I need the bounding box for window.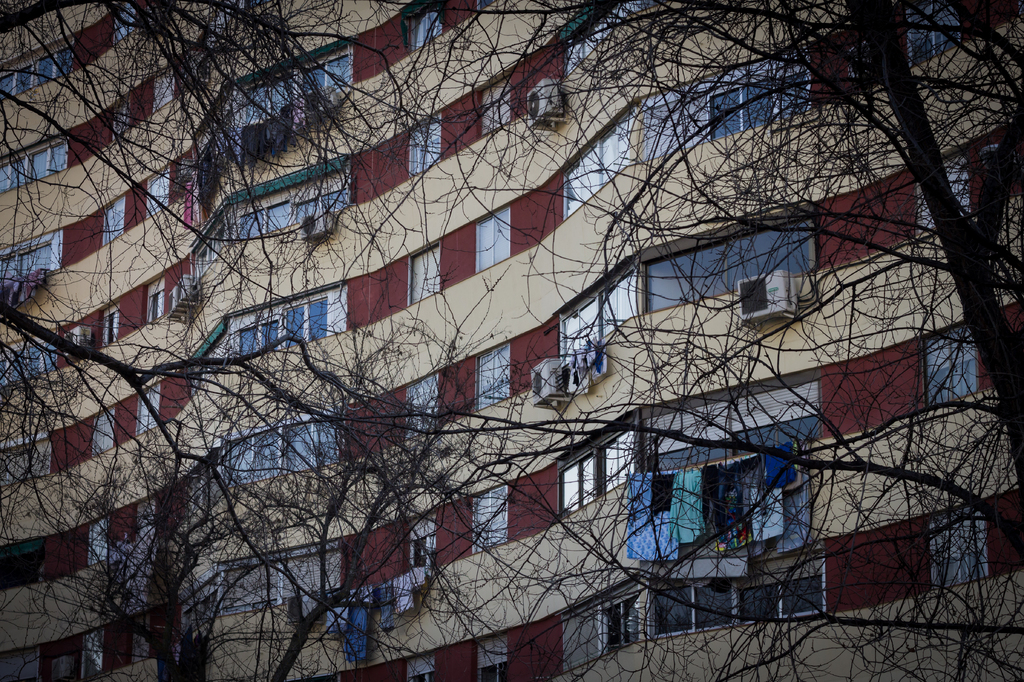
Here it is: pyautogui.locateOnScreen(204, 0, 236, 47).
